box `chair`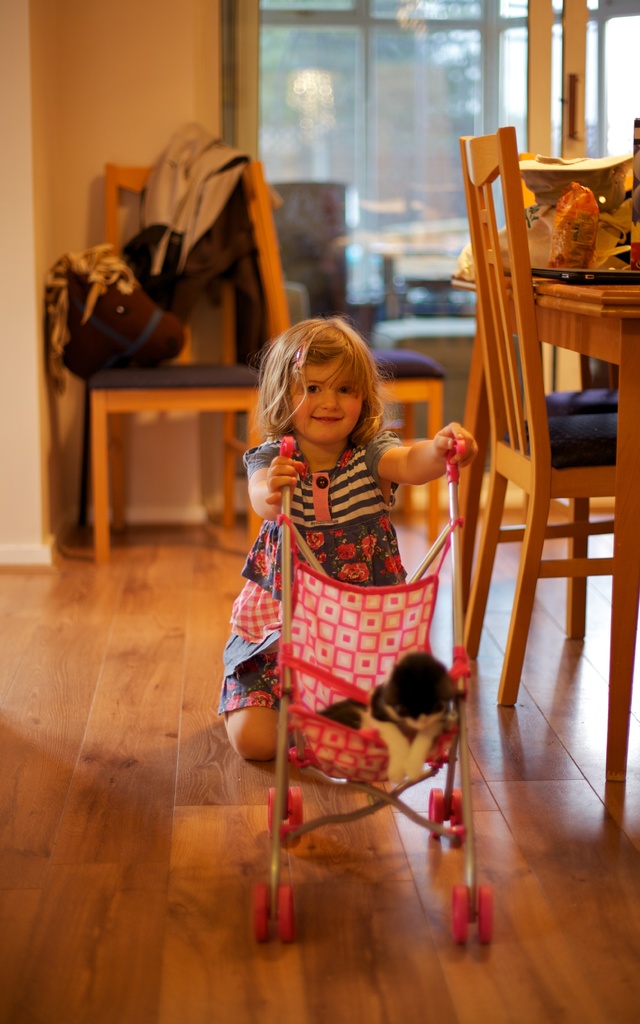
region(239, 169, 456, 548)
